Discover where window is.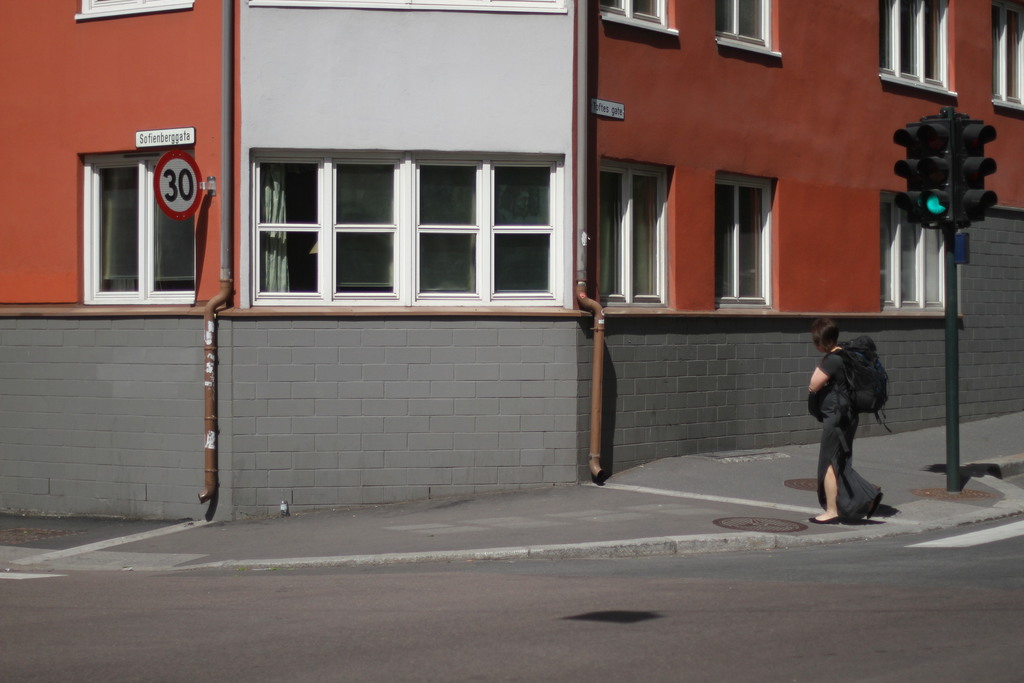
Discovered at detection(81, 143, 196, 302).
